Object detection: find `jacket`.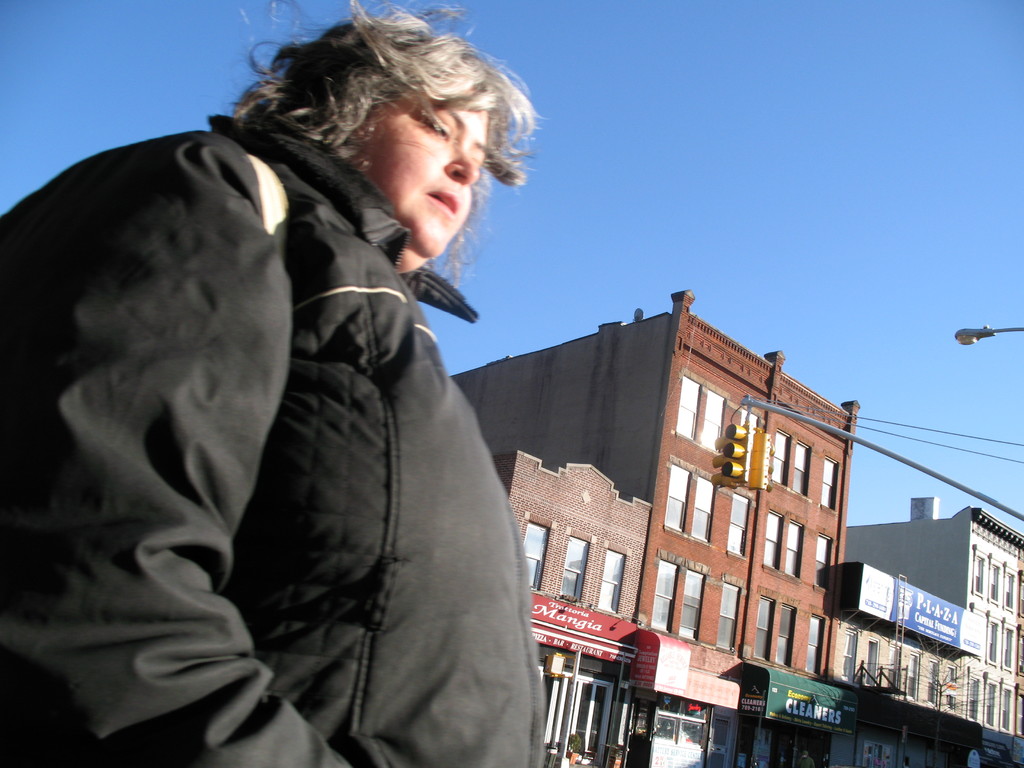
(0,116,550,767).
